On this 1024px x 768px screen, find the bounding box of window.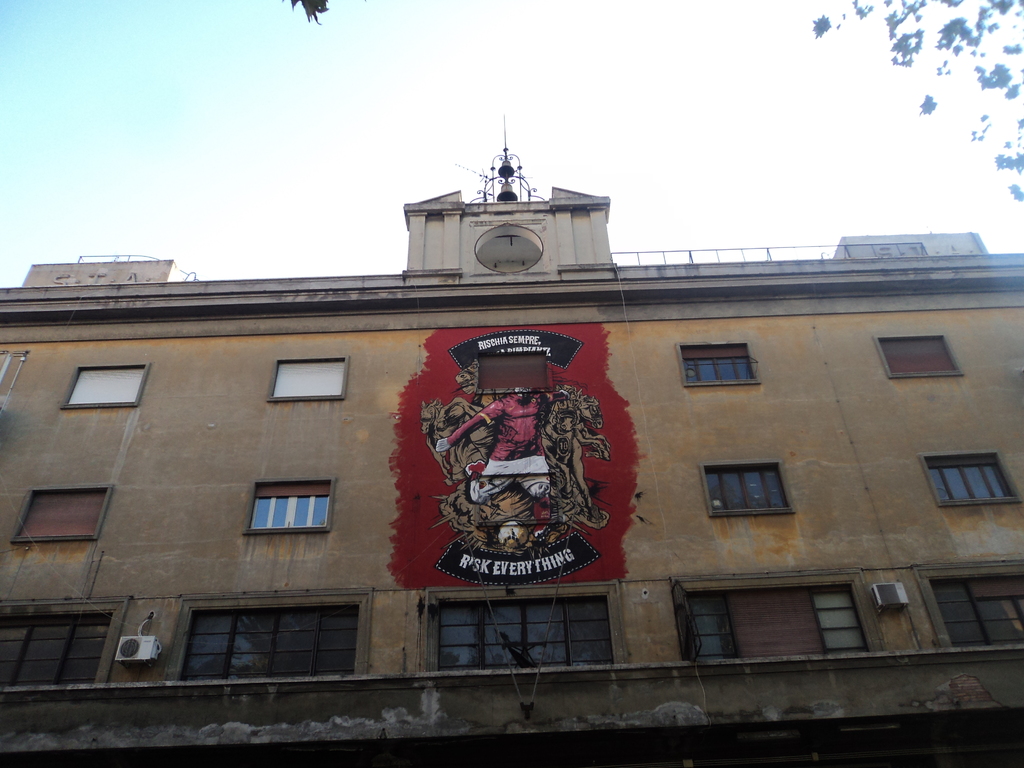
Bounding box: bbox=(0, 610, 112, 696).
